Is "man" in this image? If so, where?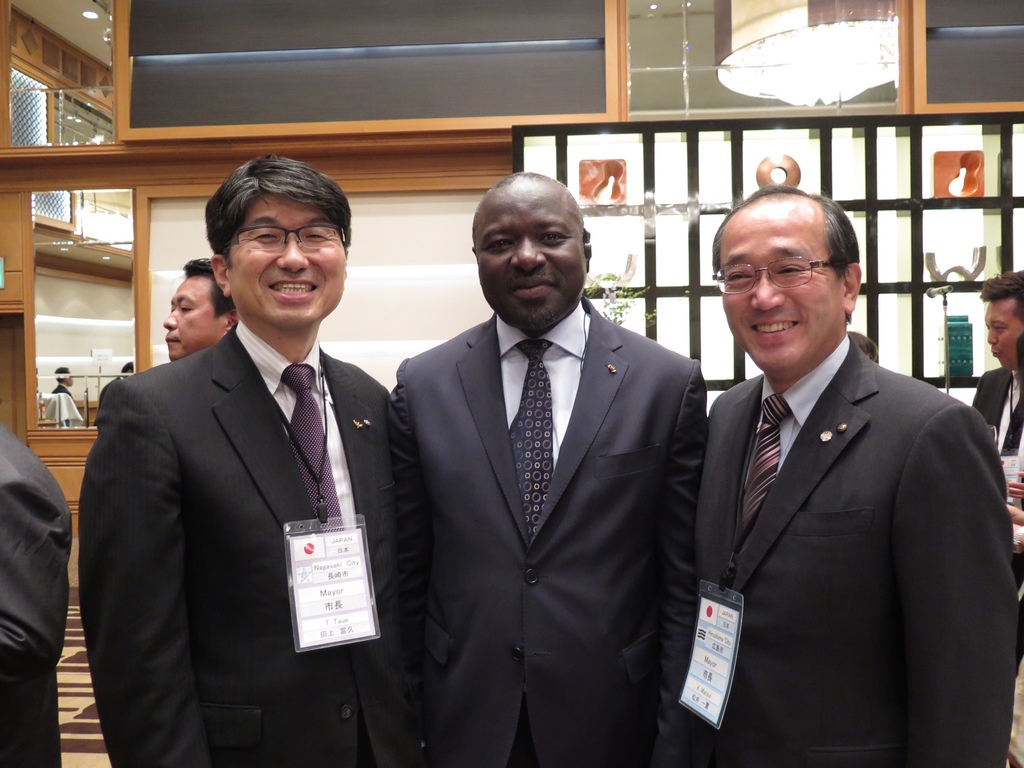
Yes, at select_region(77, 154, 426, 767).
